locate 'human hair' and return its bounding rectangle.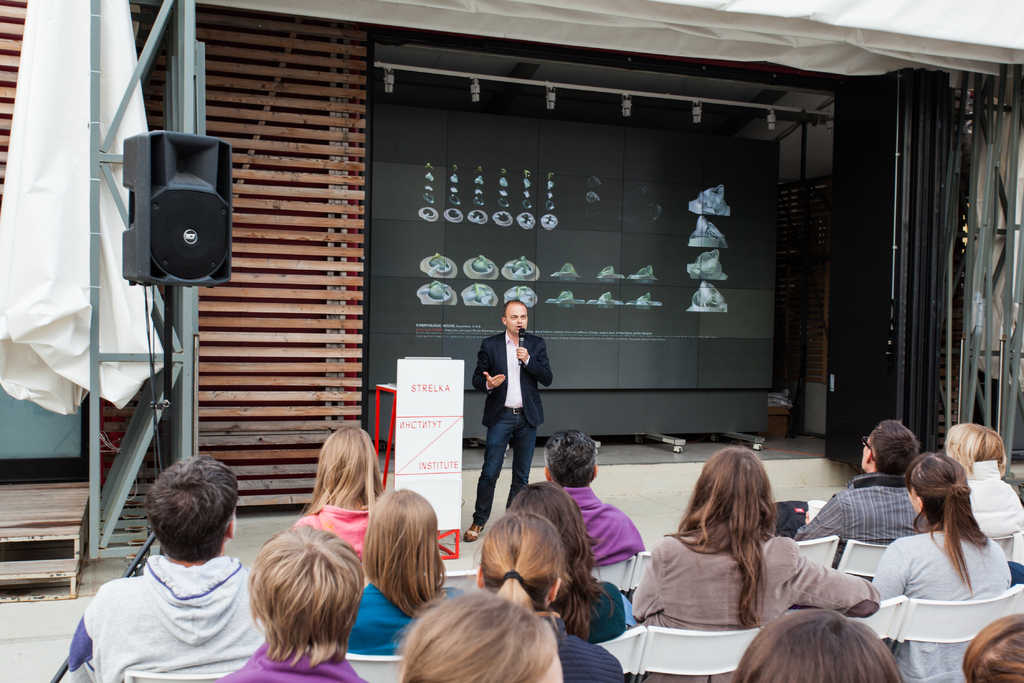
detection(728, 609, 906, 682).
